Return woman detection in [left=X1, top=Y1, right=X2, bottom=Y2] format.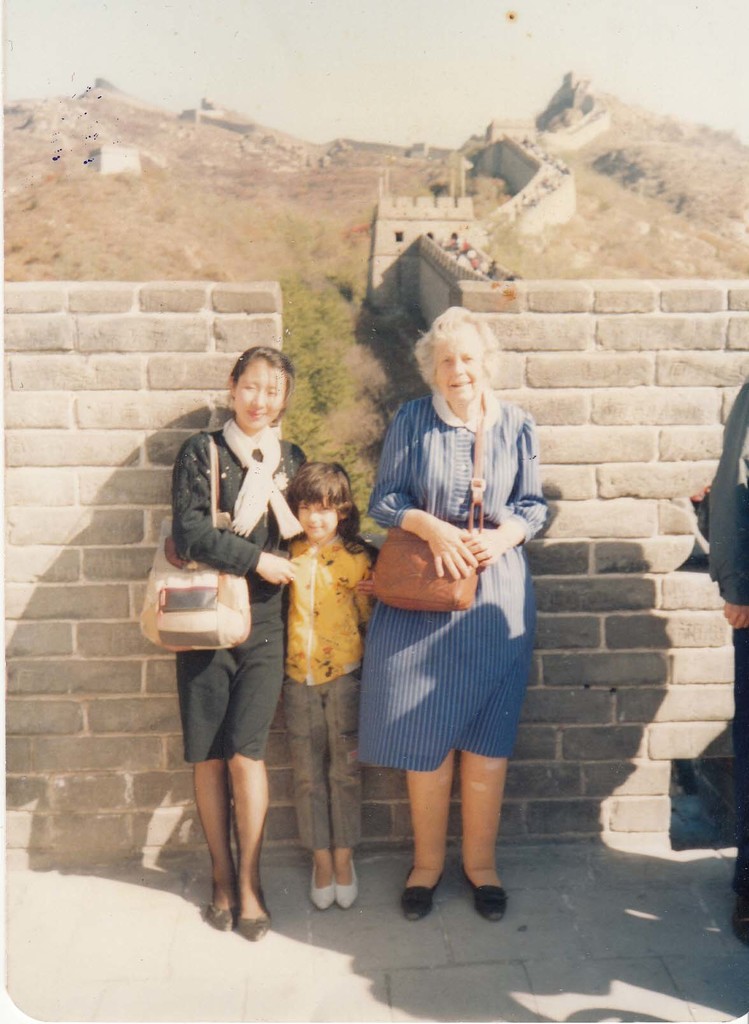
[left=170, top=342, right=374, bottom=935].
